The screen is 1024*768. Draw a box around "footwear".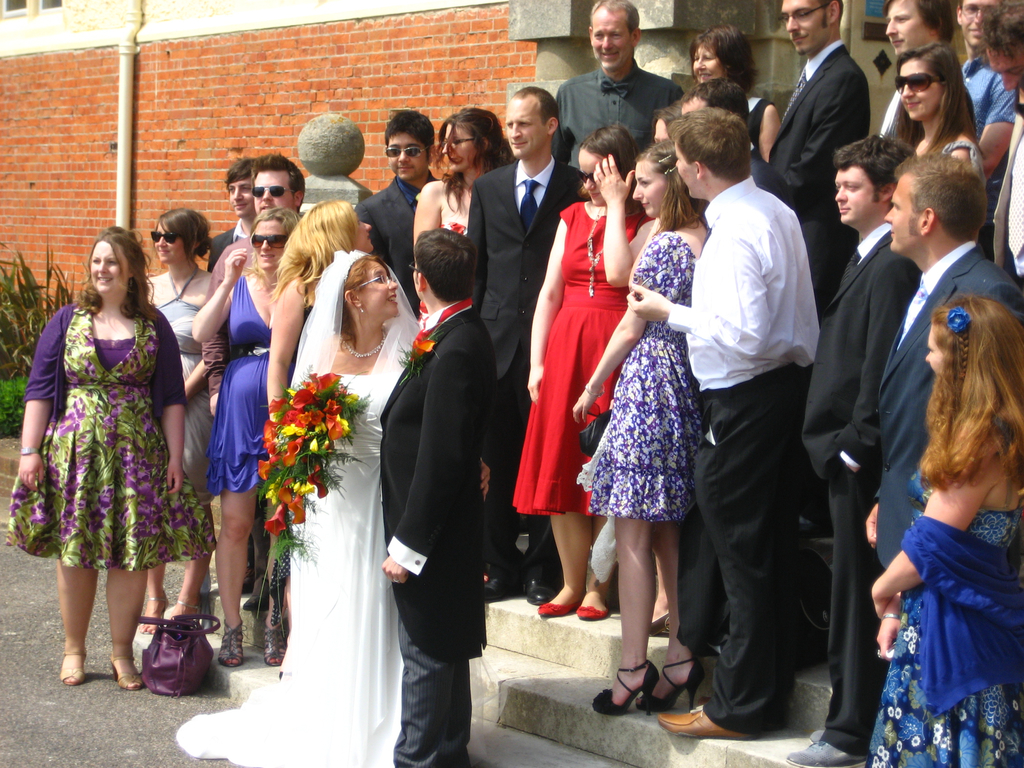
[x1=589, y1=659, x2=660, y2=716].
